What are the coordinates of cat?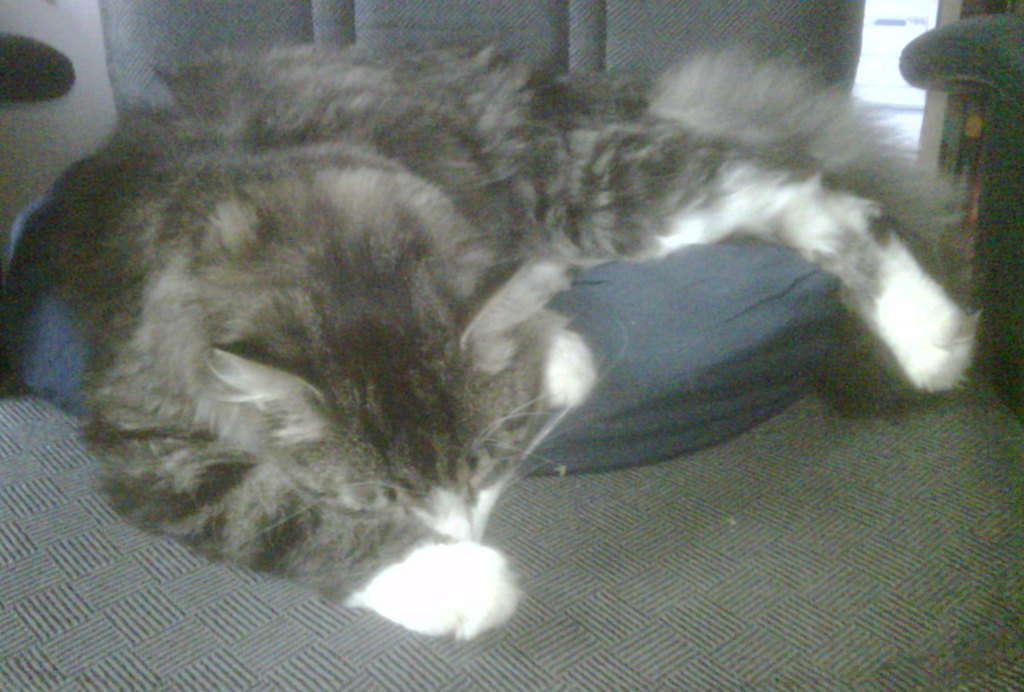
(x1=18, y1=26, x2=983, y2=637).
